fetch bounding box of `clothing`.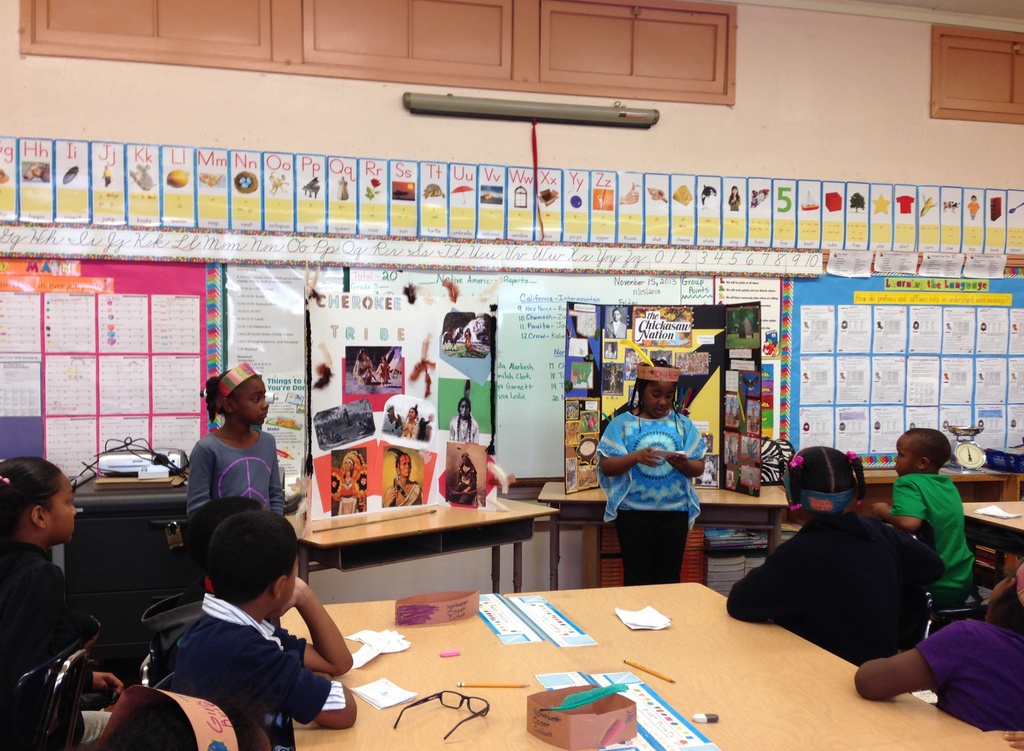
Bbox: <region>893, 472, 978, 612</region>.
